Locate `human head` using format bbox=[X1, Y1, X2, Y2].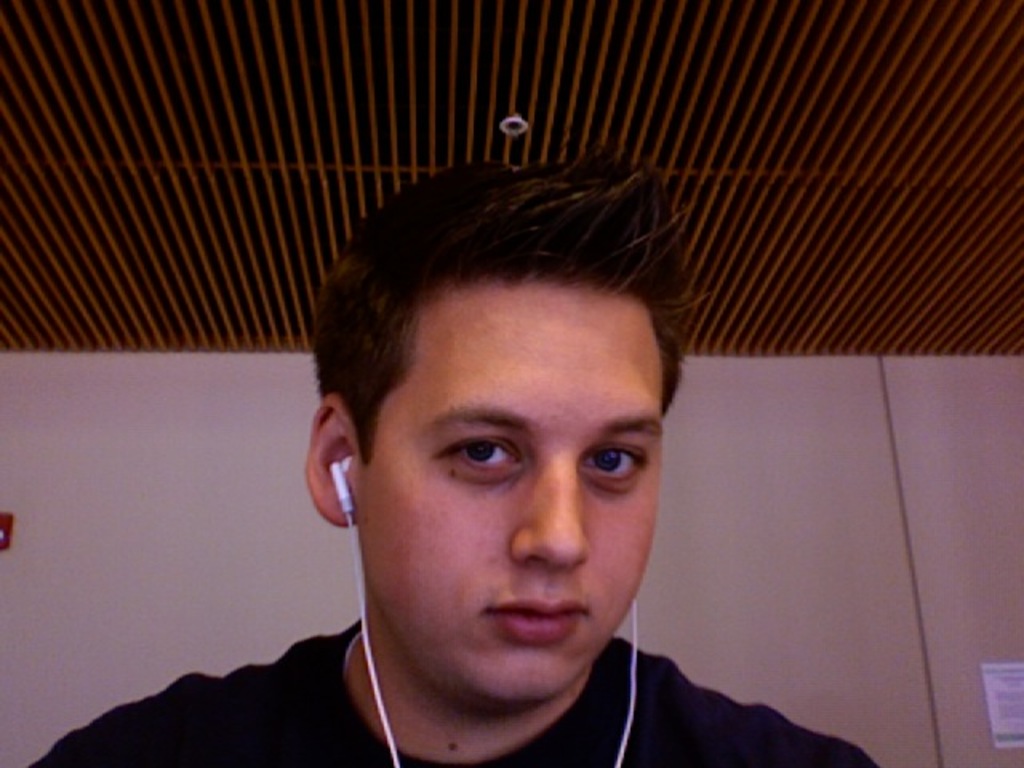
bbox=[302, 150, 707, 714].
